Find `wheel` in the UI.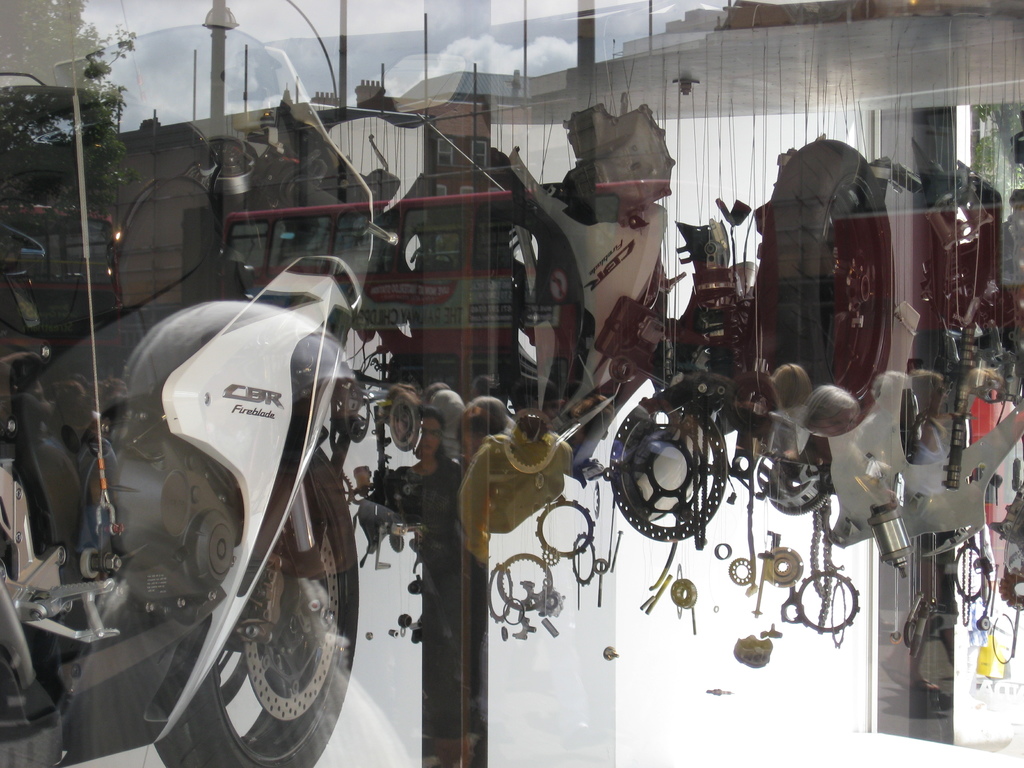
UI element at <region>998, 567, 1023, 616</region>.
